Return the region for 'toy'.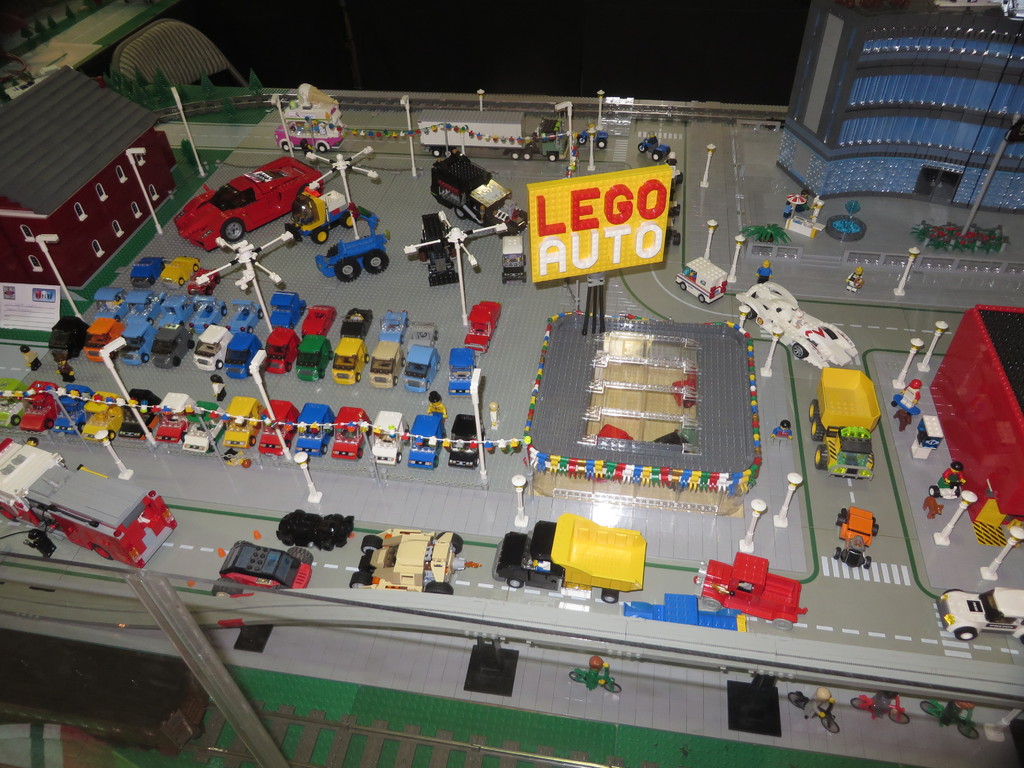
crop(447, 412, 484, 467).
